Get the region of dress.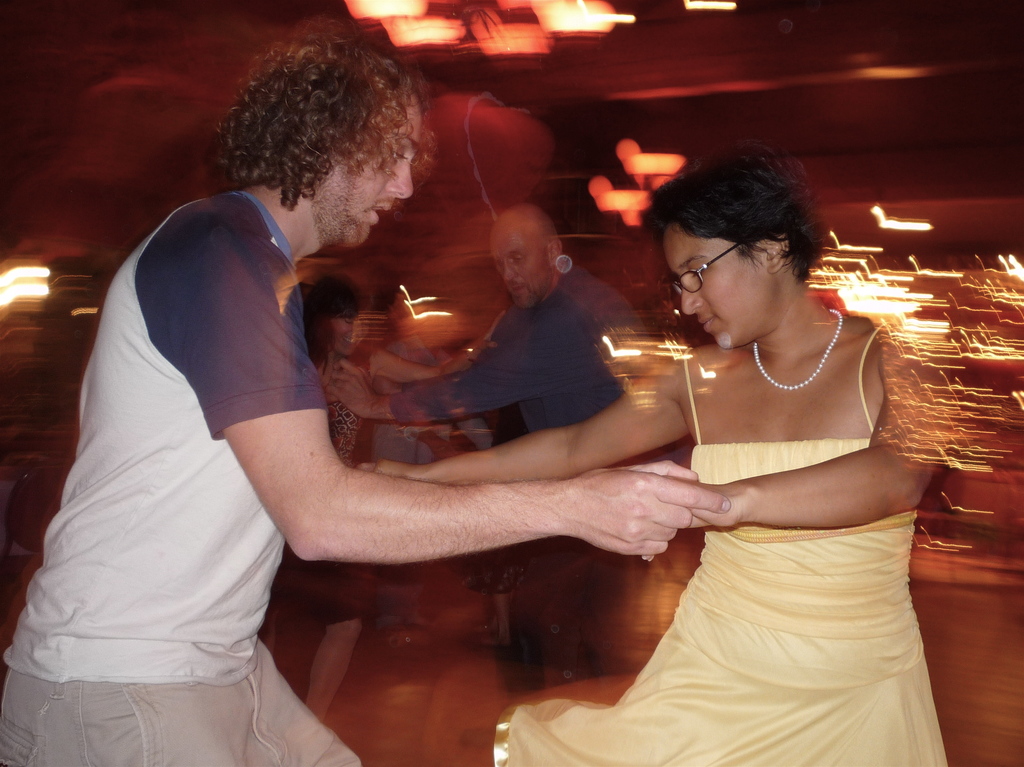
<box>491,327,945,766</box>.
